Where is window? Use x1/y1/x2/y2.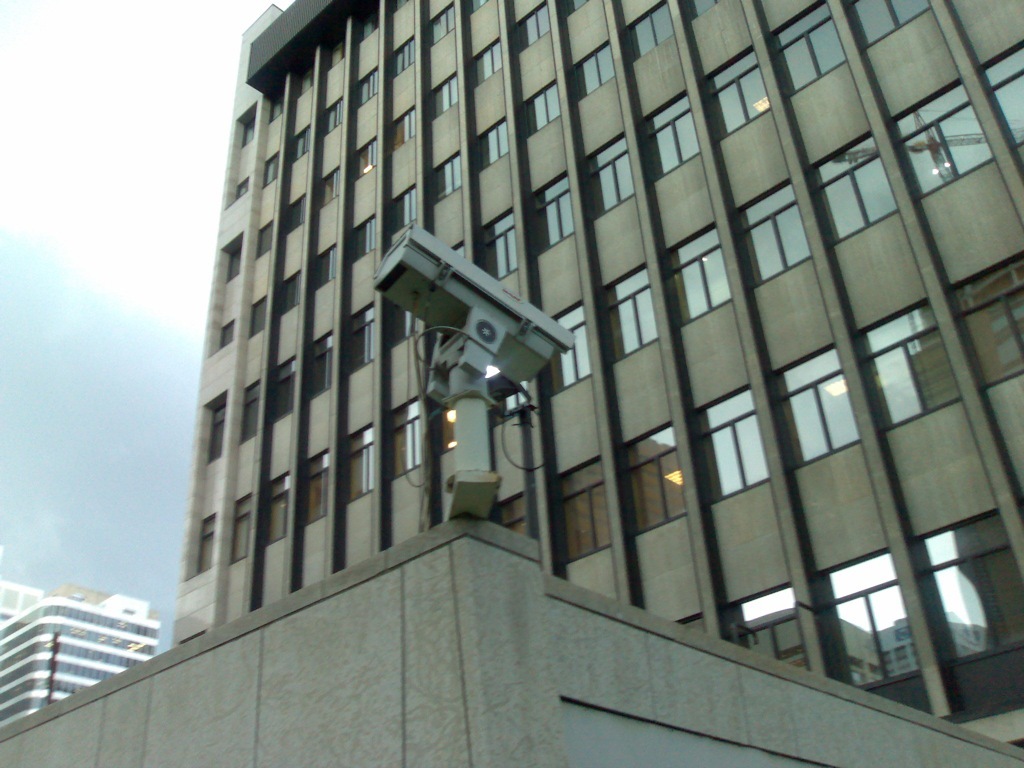
649/94/698/182.
